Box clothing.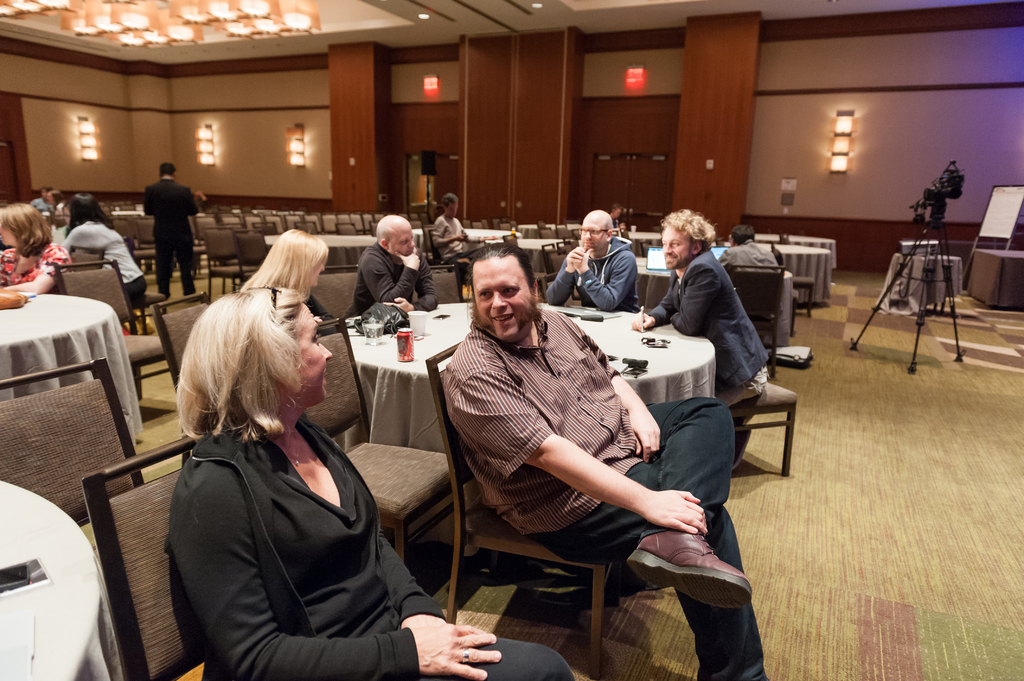
[left=56, top=223, right=81, bottom=249].
